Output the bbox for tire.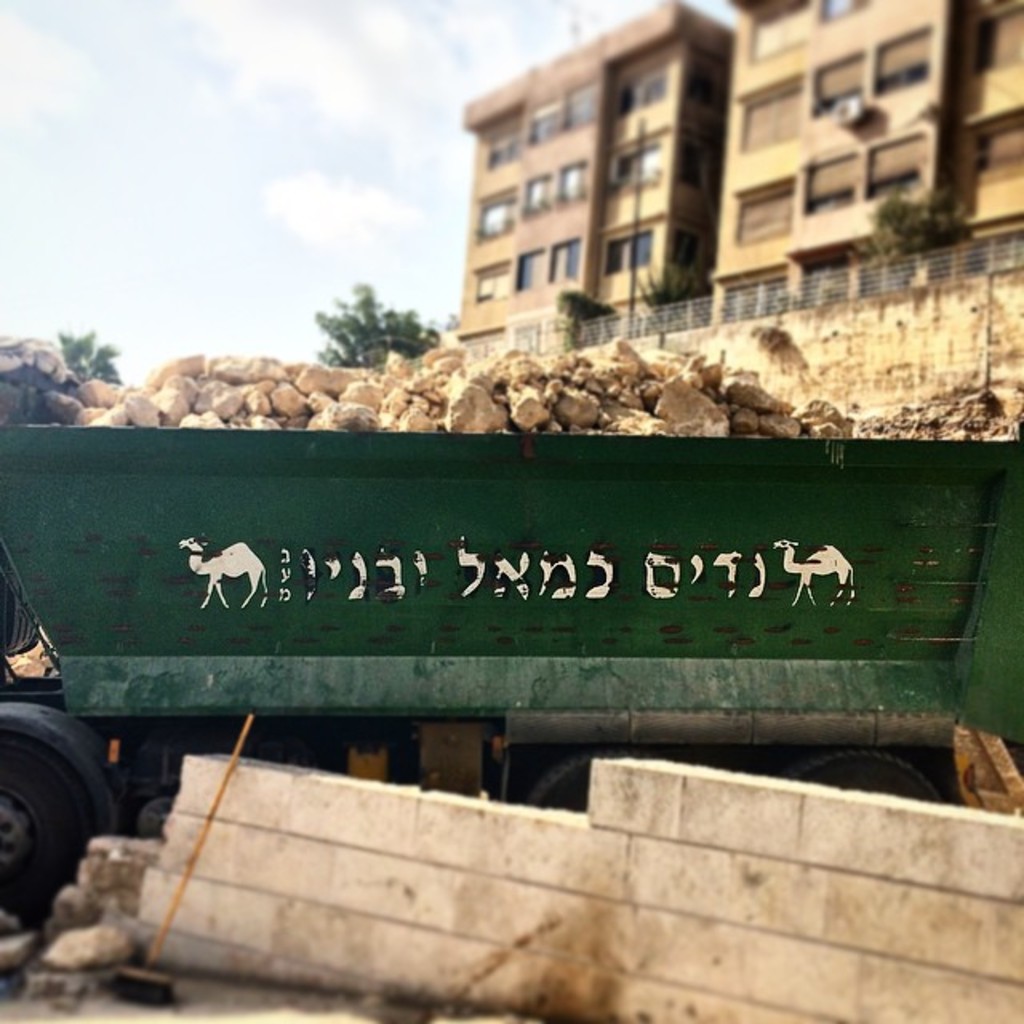
<region>515, 750, 661, 814</region>.
